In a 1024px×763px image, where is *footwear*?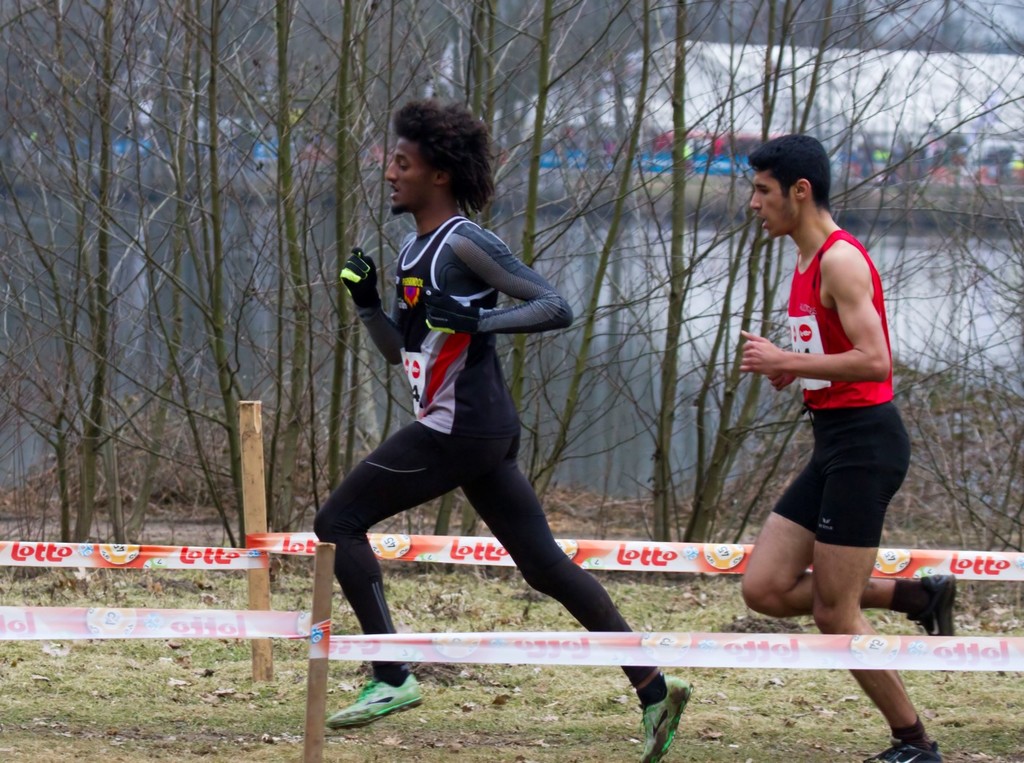
<region>873, 739, 952, 762</region>.
